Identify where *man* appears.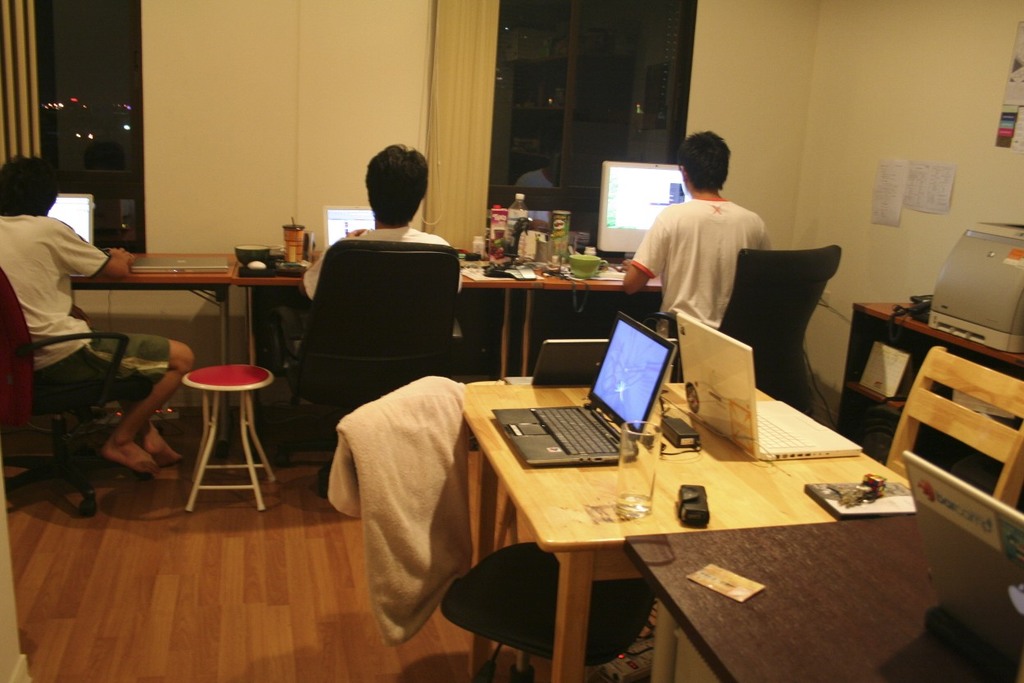
Appears at (x1=0, y1=151, x2=193, y2=479).
